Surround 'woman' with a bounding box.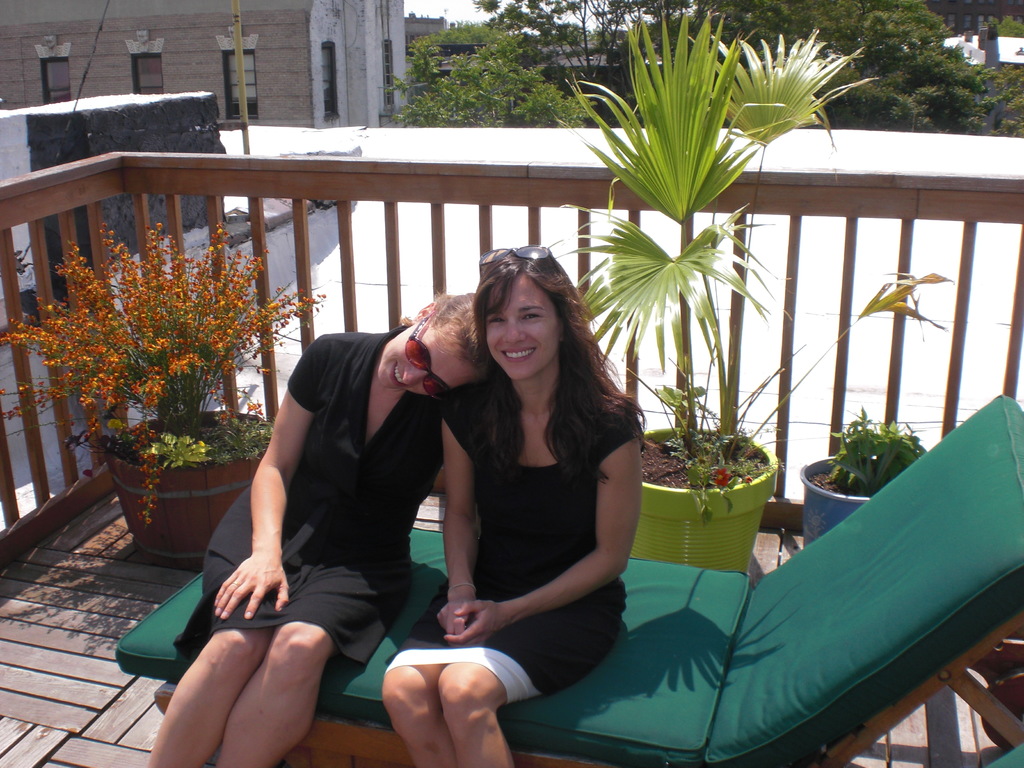
[141, 289, 492, 767].
